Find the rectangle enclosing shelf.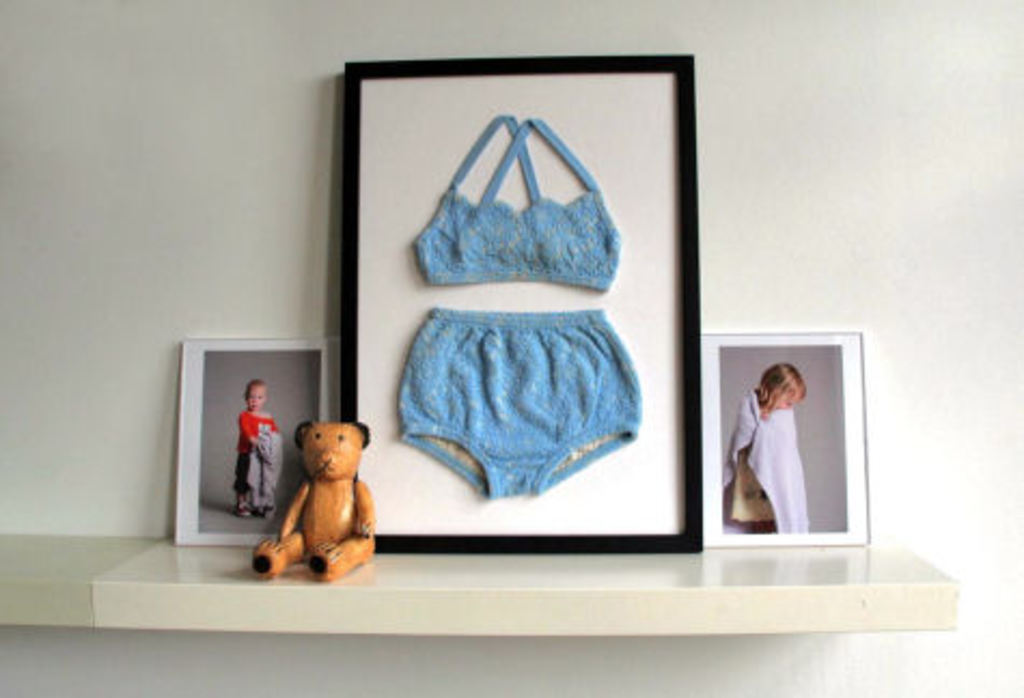
region(0, 539, 957, 636).
